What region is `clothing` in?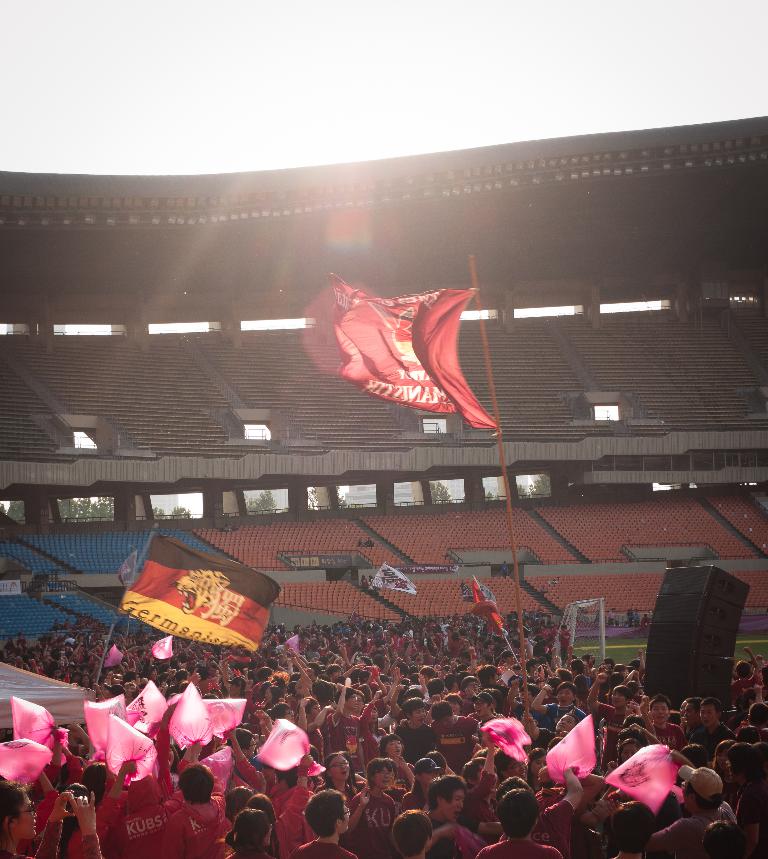
<region>104, 801, 179, 858</region>.
